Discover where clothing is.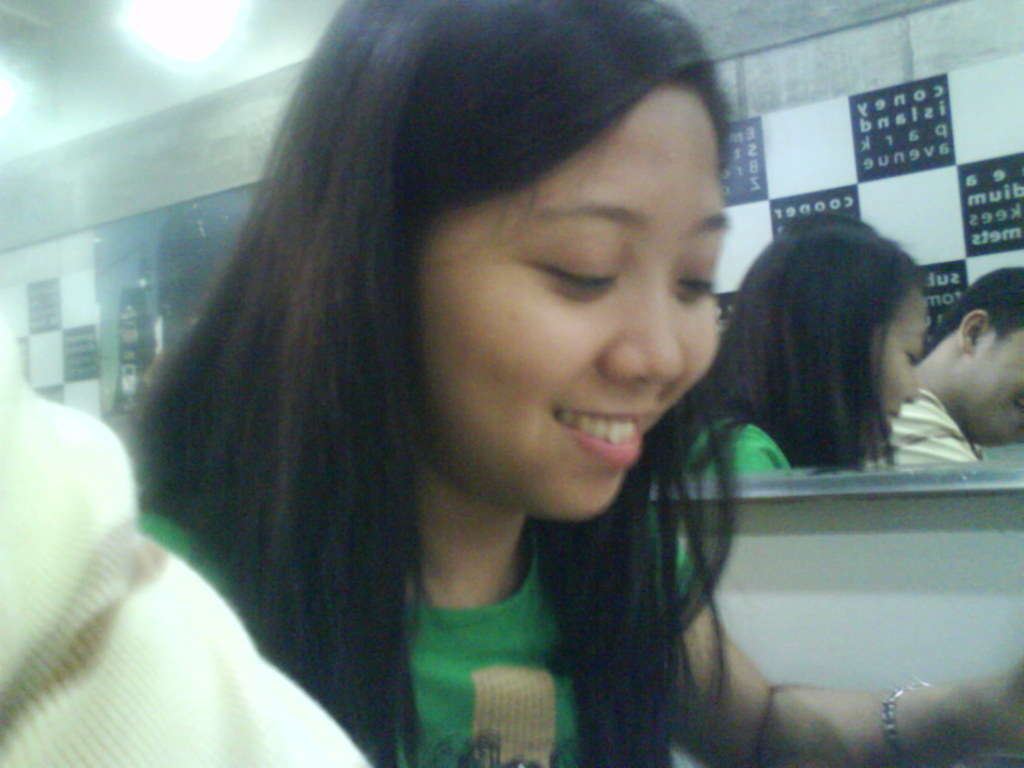
Discovered at <region>866, 385, 982, 477</region>.
